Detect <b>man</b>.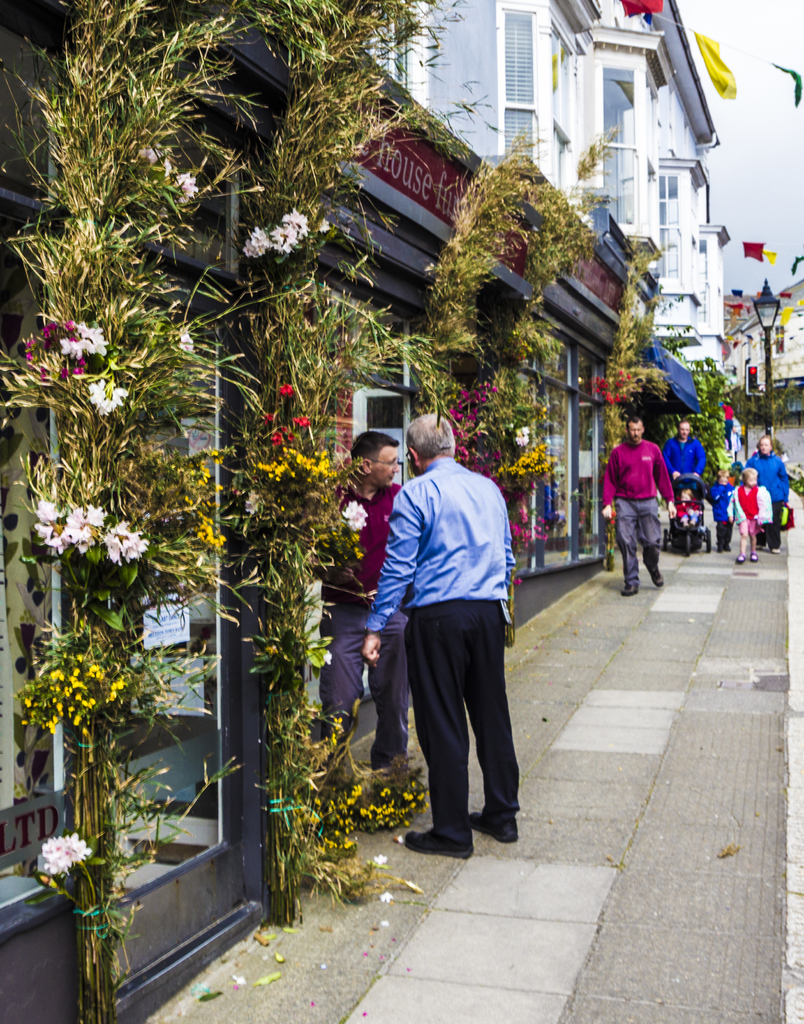
Detected at region(346, 408, 529, 858).
